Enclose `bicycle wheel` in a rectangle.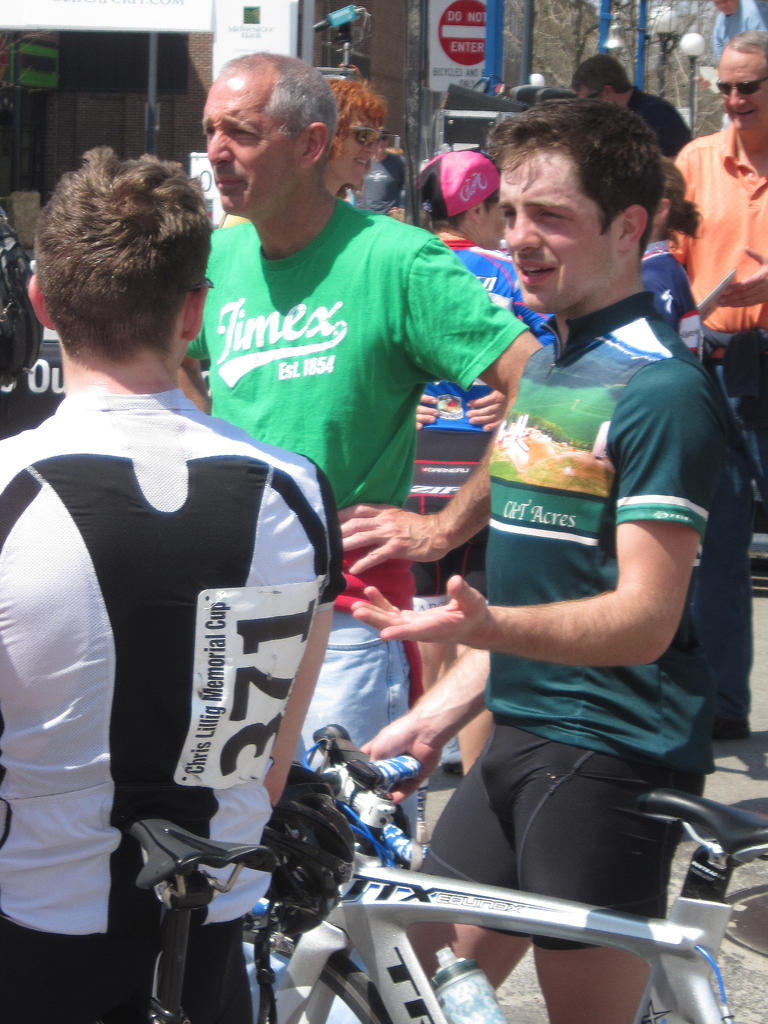
[246, 913, 399, 1023].
